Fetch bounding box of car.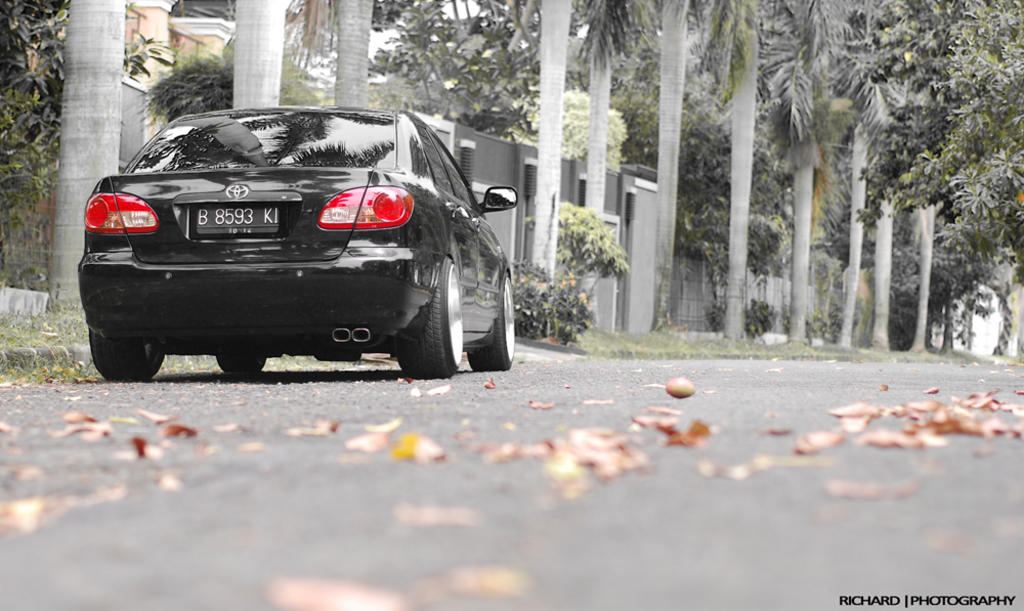
Bbox: l=78, t=101, r=521, b=385.
